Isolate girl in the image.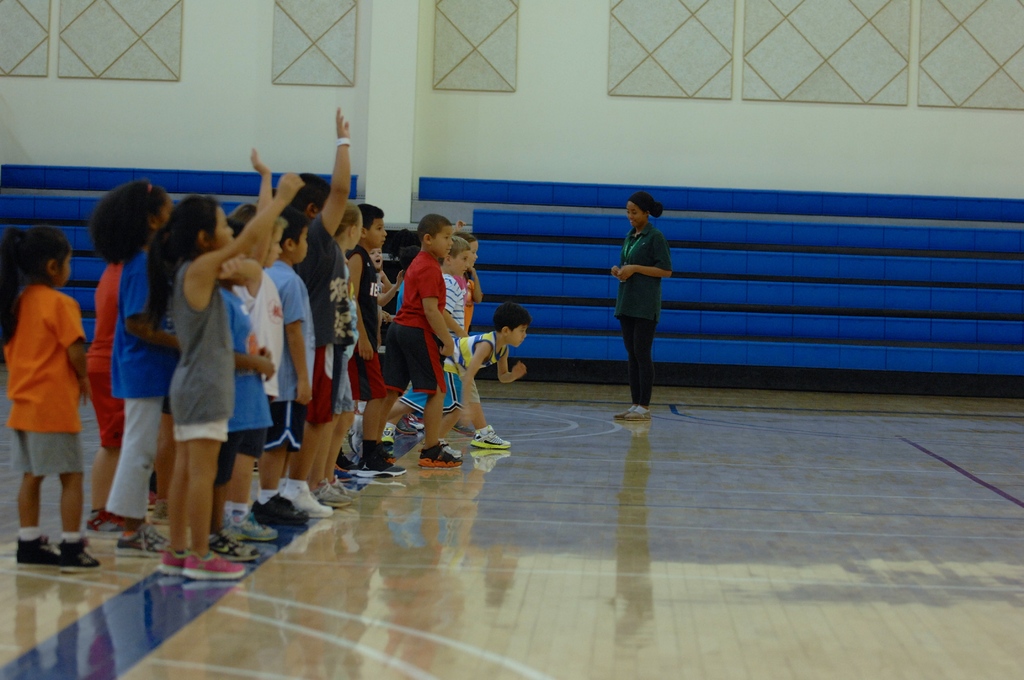
Isolated region: <bbox>147, 173, 303, 581</bbox>.
